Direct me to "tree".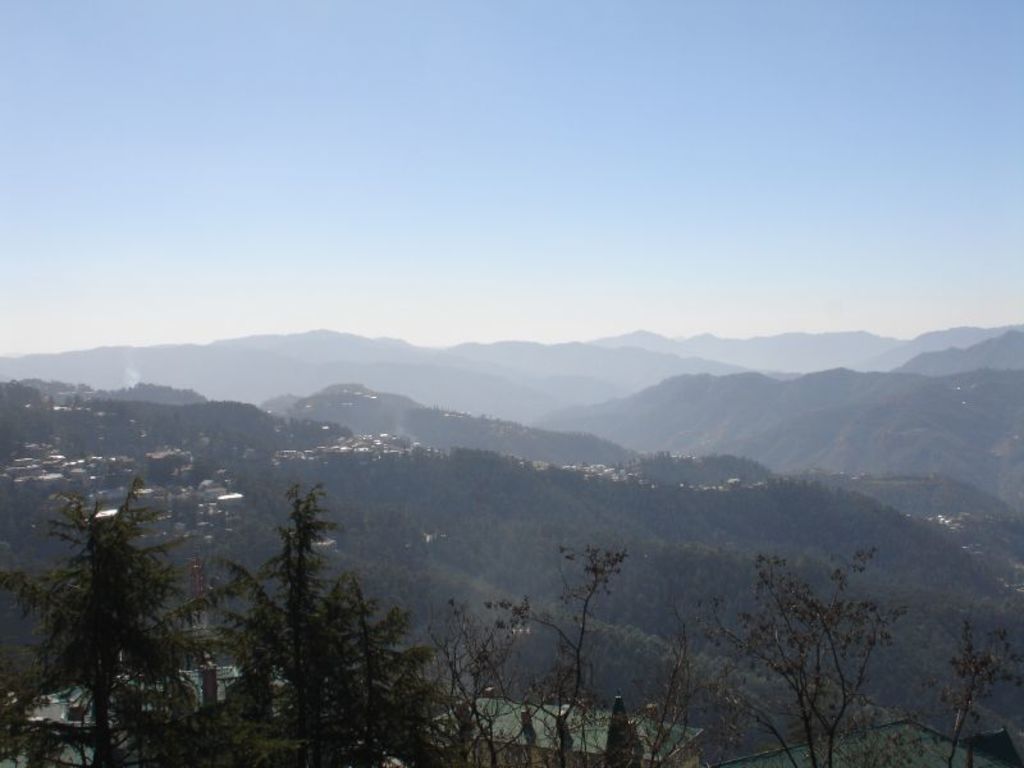
Direction: pyautogui.locateOnScreen(33, 457, 183, 748).
